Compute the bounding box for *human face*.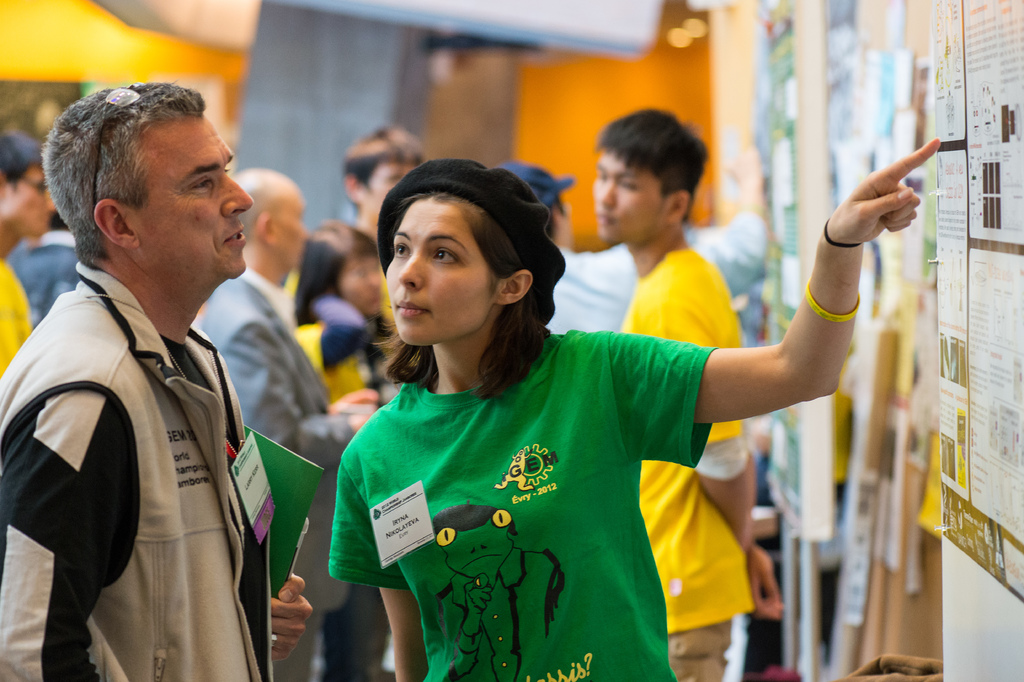
bbox=(383, 185, 536, 356).
